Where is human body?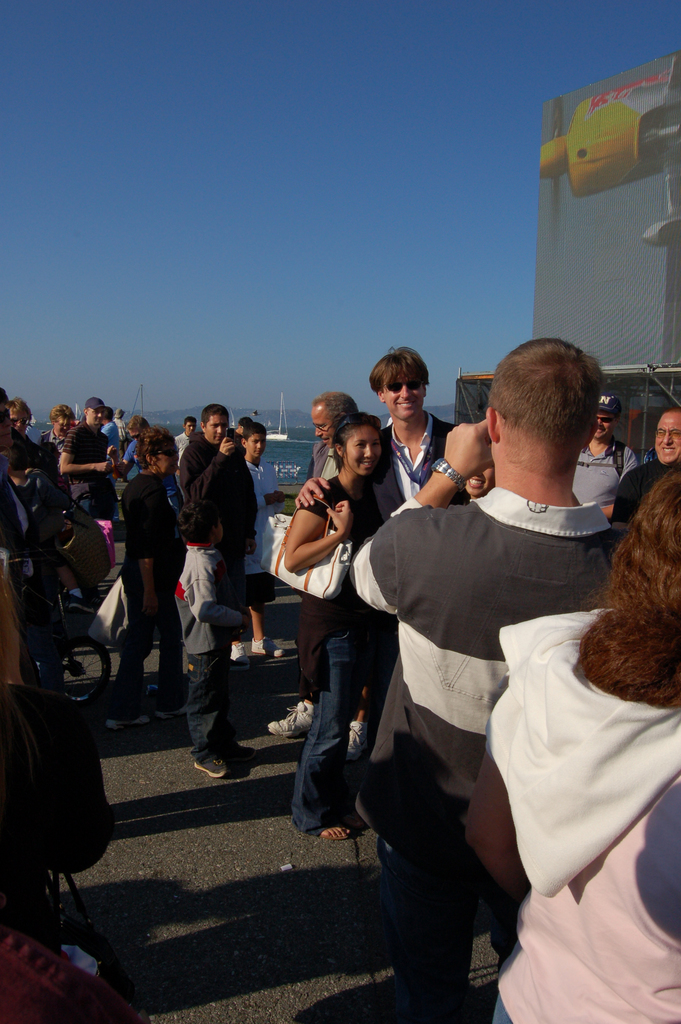
bbox=[608, 458, 680, 541].
